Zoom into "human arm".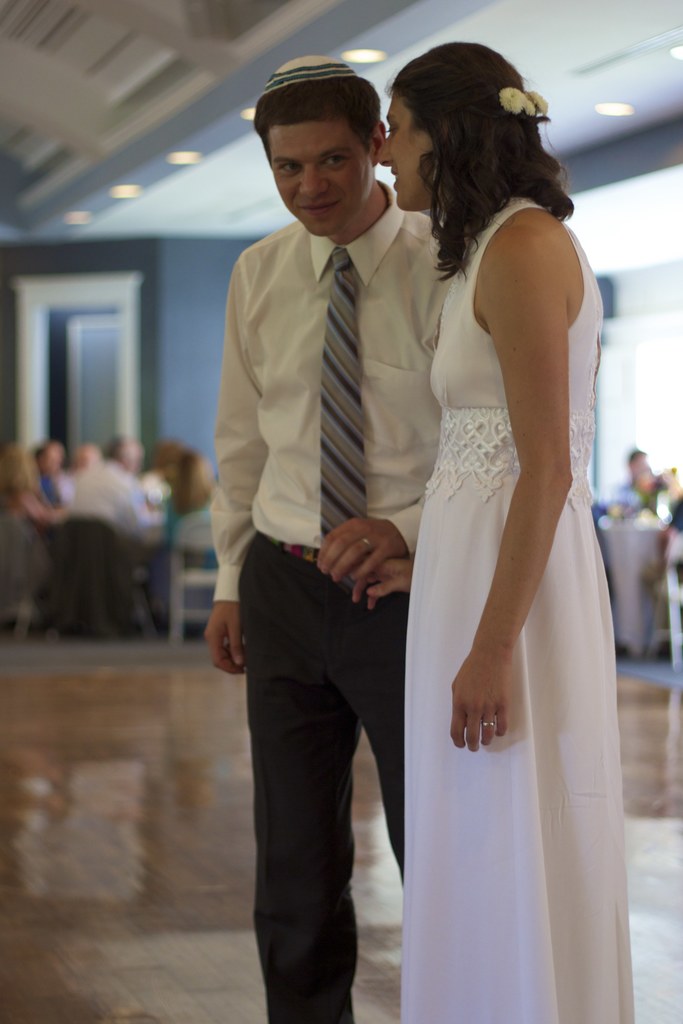
Zoom target: Rect(355, 560, 415, 606).
